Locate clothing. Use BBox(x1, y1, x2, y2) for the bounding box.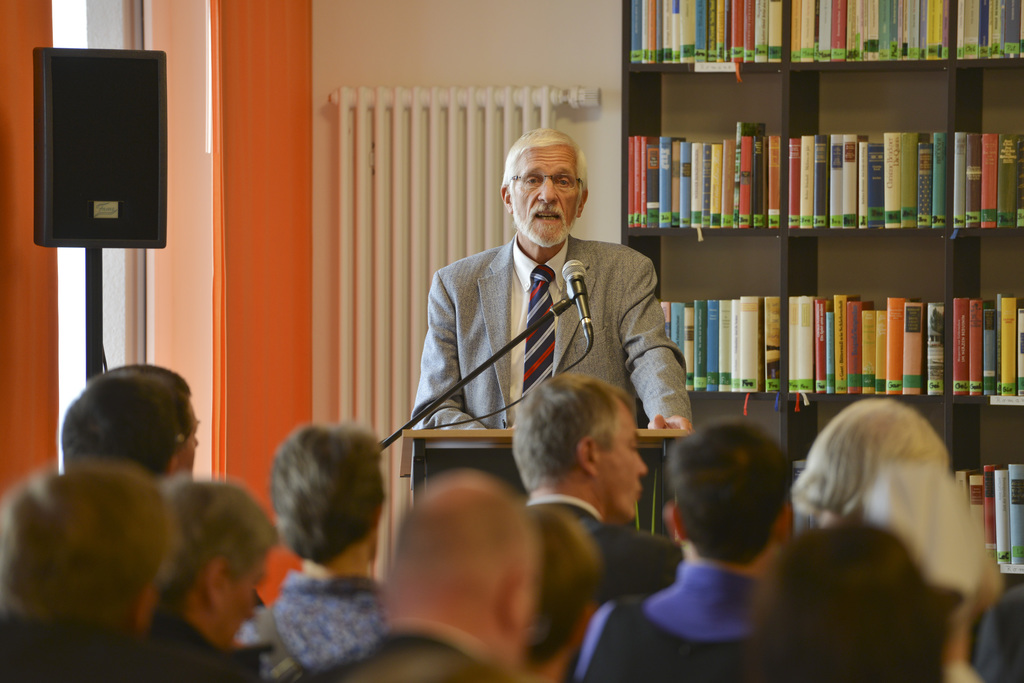
BBox(409, 230, 699, 425).
